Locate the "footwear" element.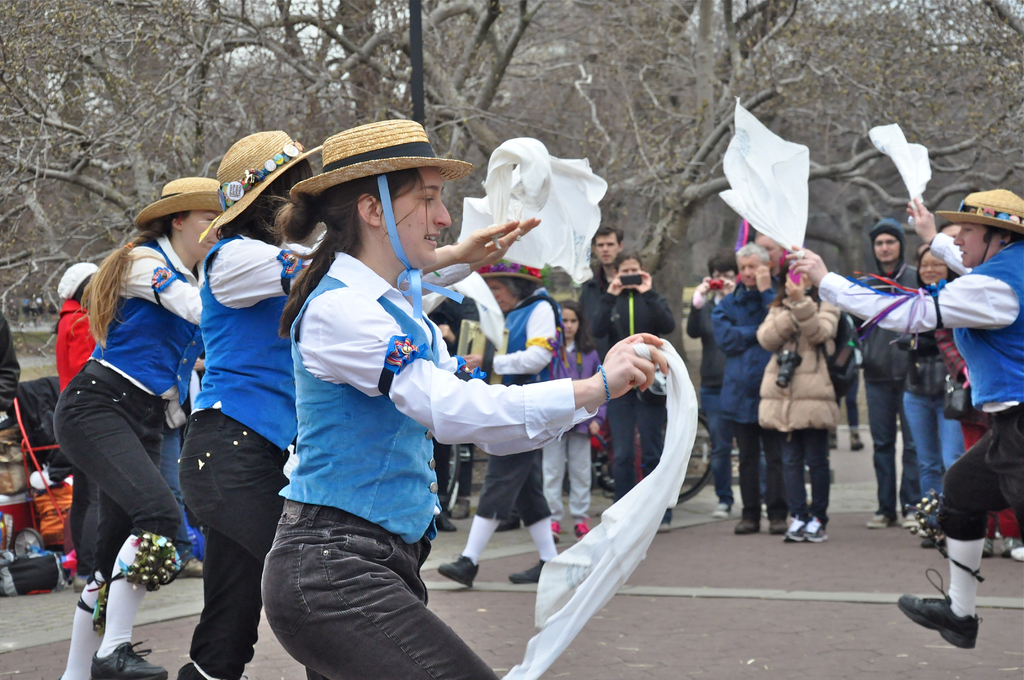
Element bbox: [495, 516, 524, 531].
